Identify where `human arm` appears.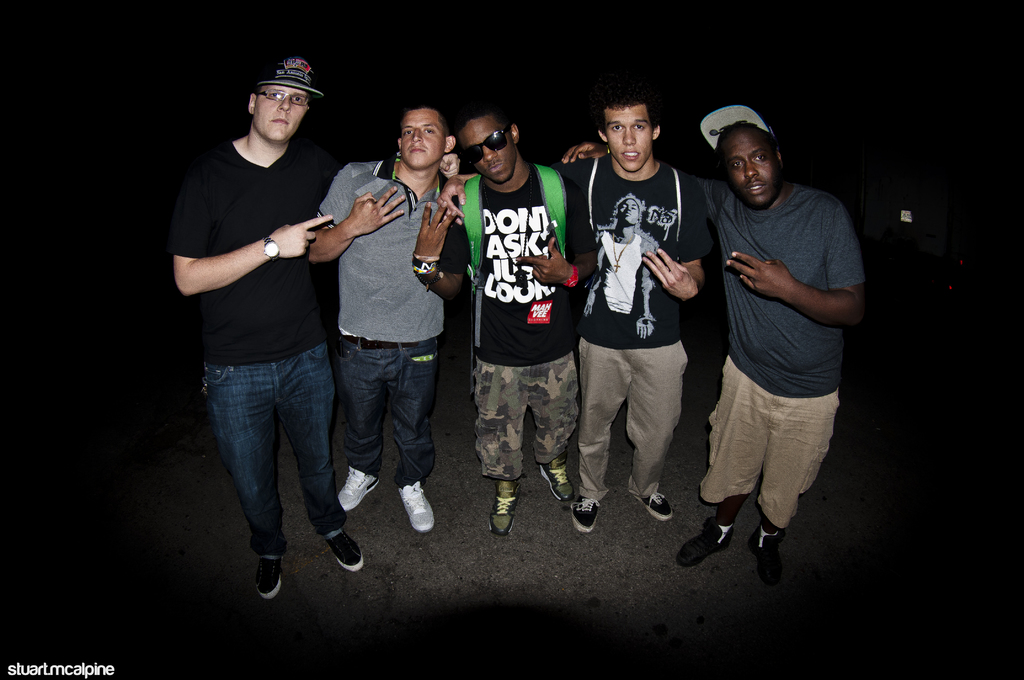
Appears at bbox=[715, 199, 867, 336].
